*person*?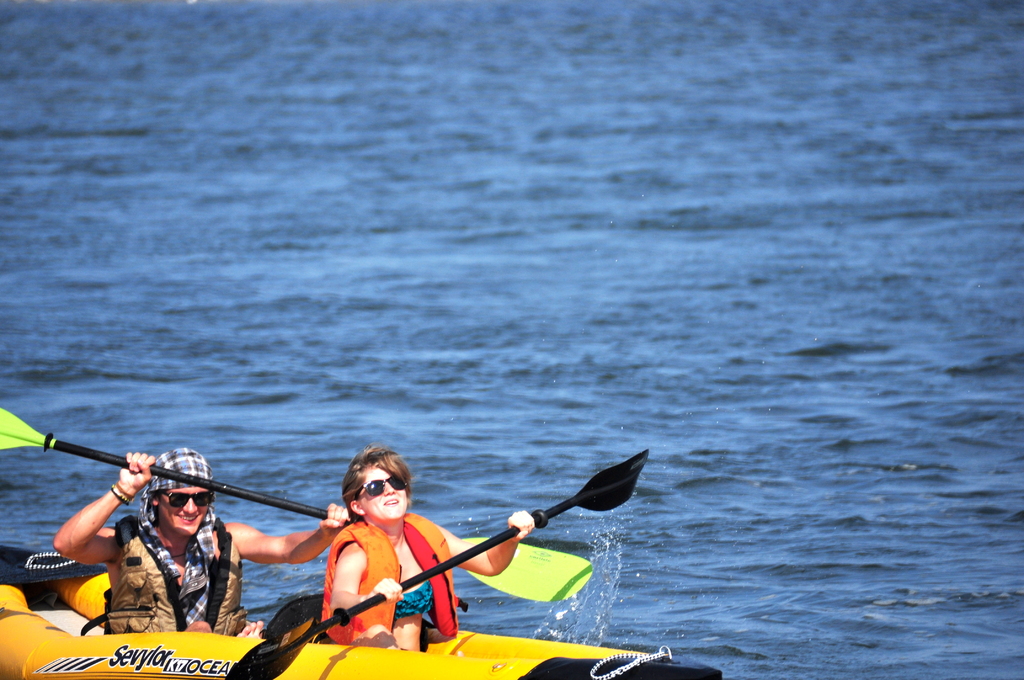
crop(321, 442, 536, 656)
